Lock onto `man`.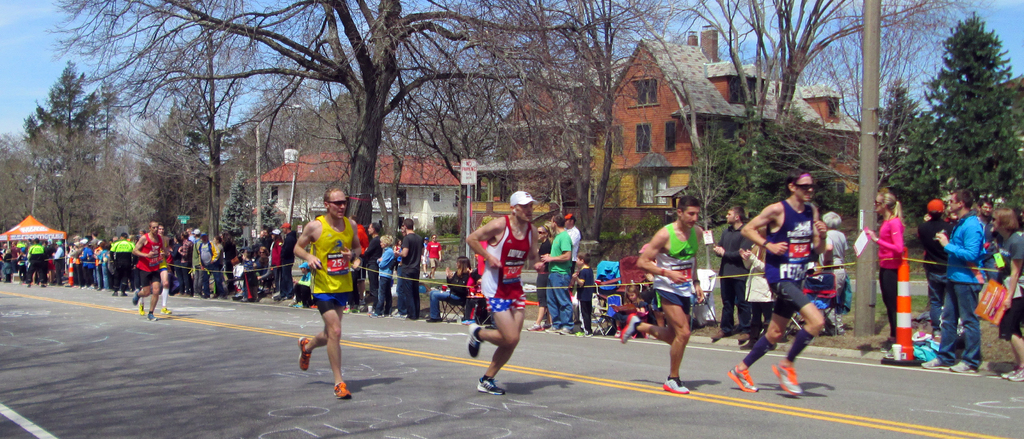
Locked: detection(921, 188, 986, 372).
